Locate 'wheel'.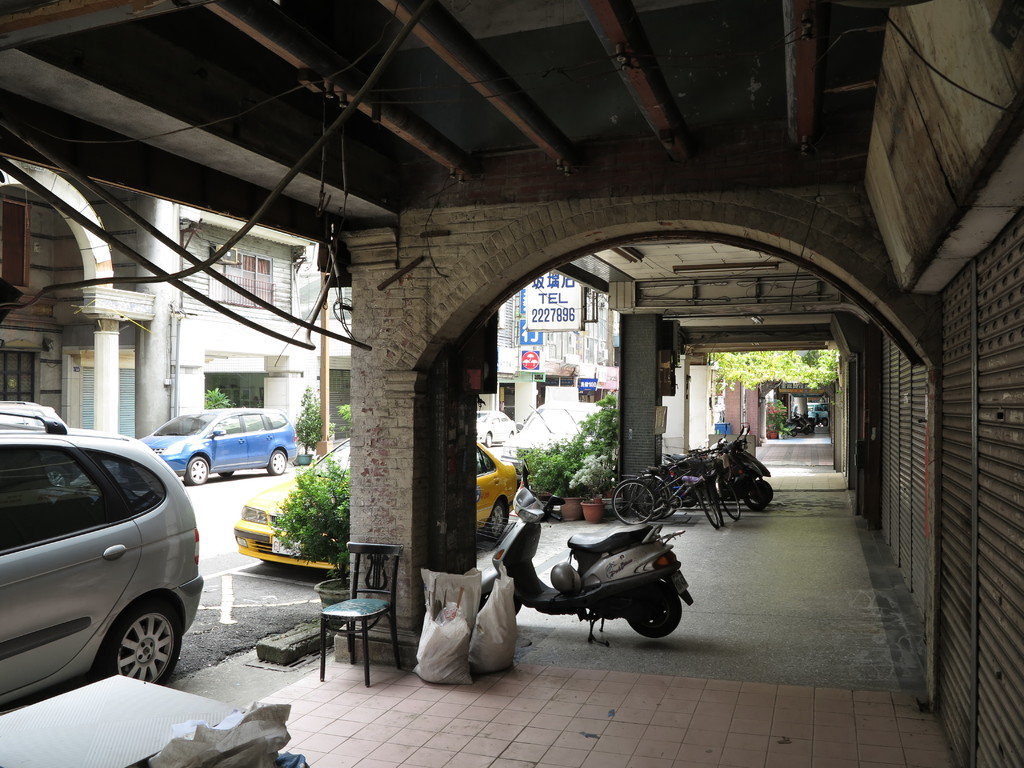
Bounding box: <box>615,591,684,659</box>.
